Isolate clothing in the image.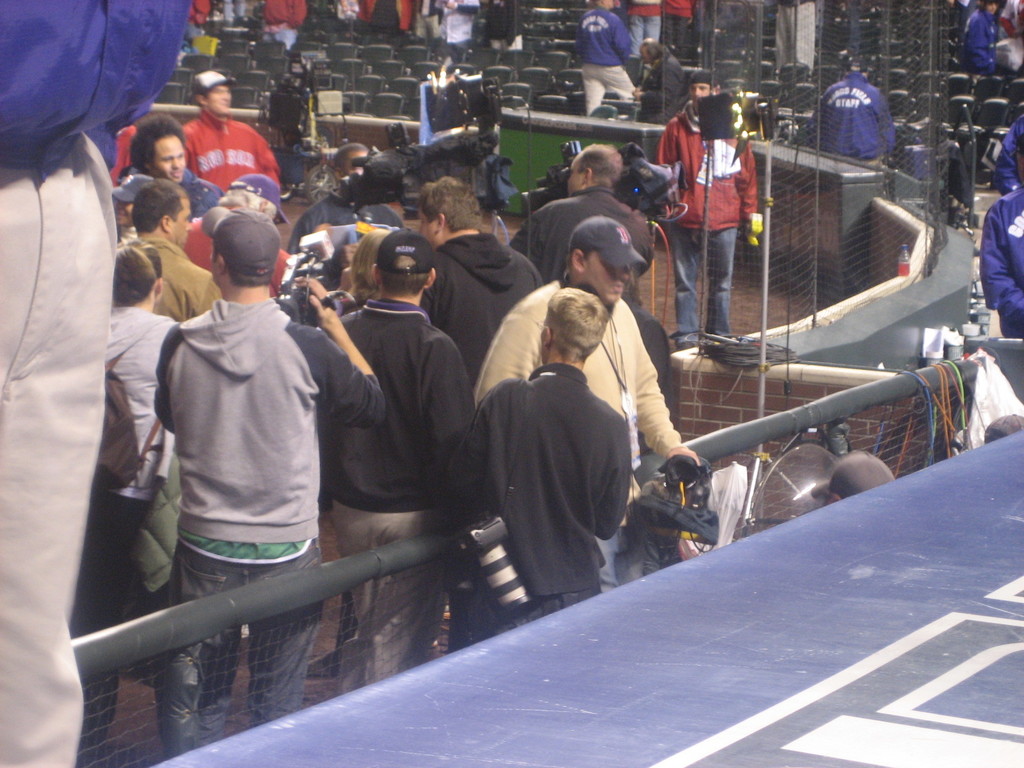
Isolated region: pyautogui.locateOnScreen(266, 0, 303, 43).
